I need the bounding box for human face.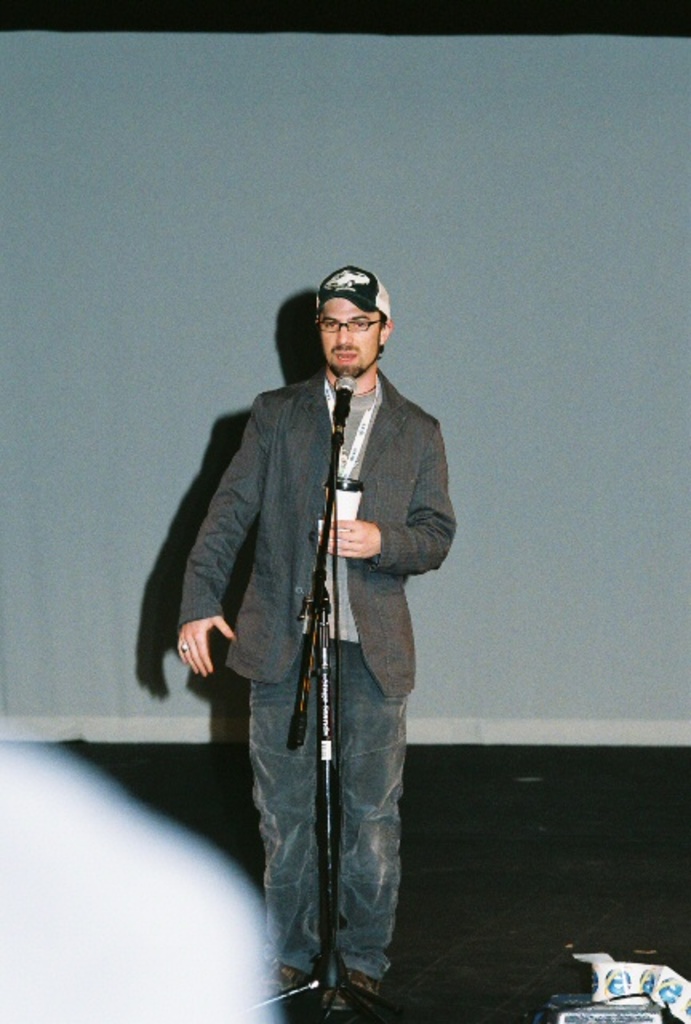
Here it is: [left=323, top=286, right=382, bottom=381].
